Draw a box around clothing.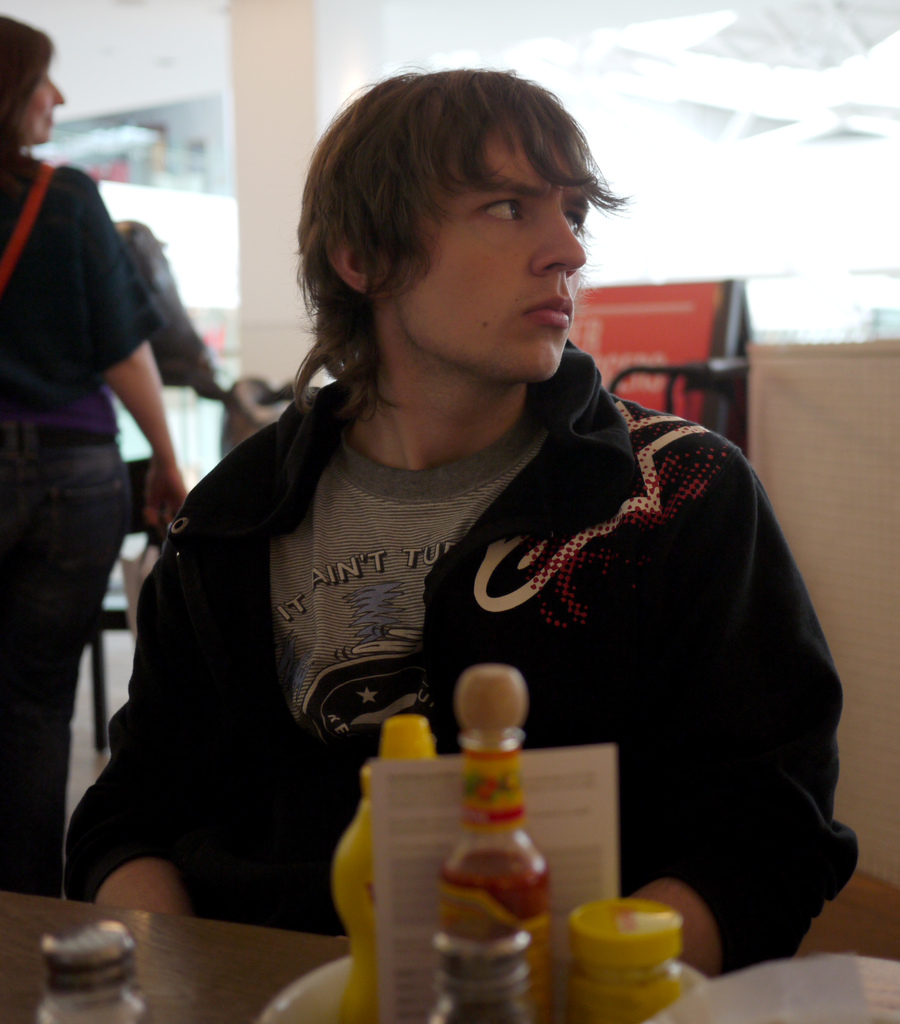
Rect(0, 141, 175, 902).
